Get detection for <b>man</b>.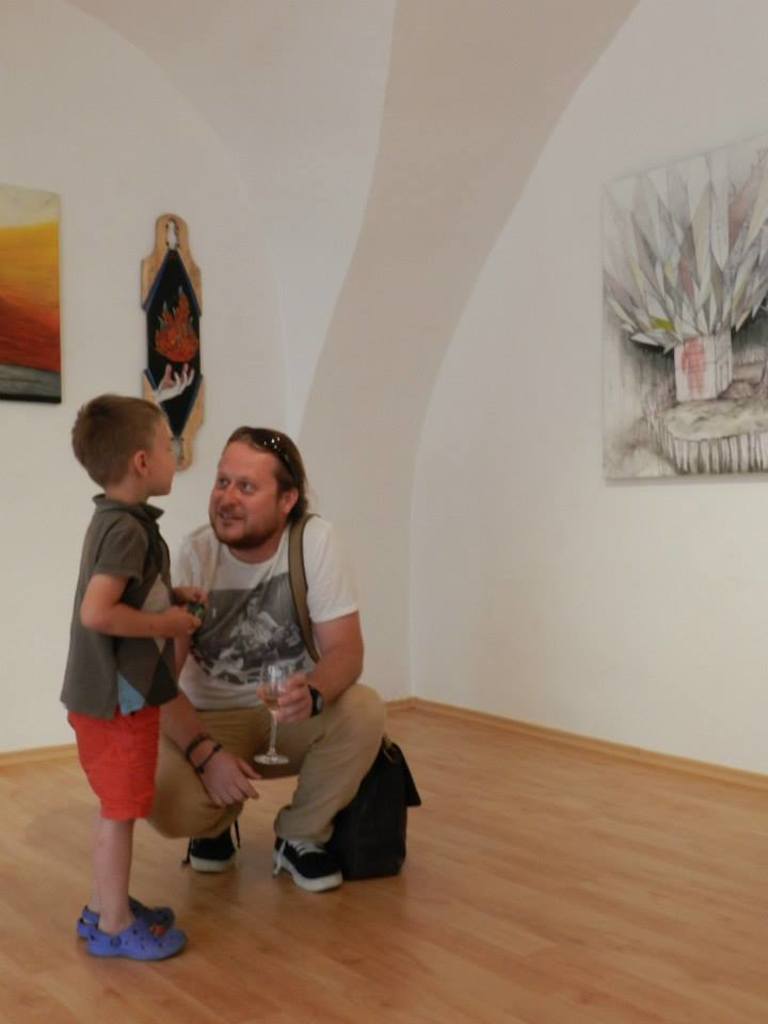
Detection: <bbox>122, 432, 395, 887</bbox>.
